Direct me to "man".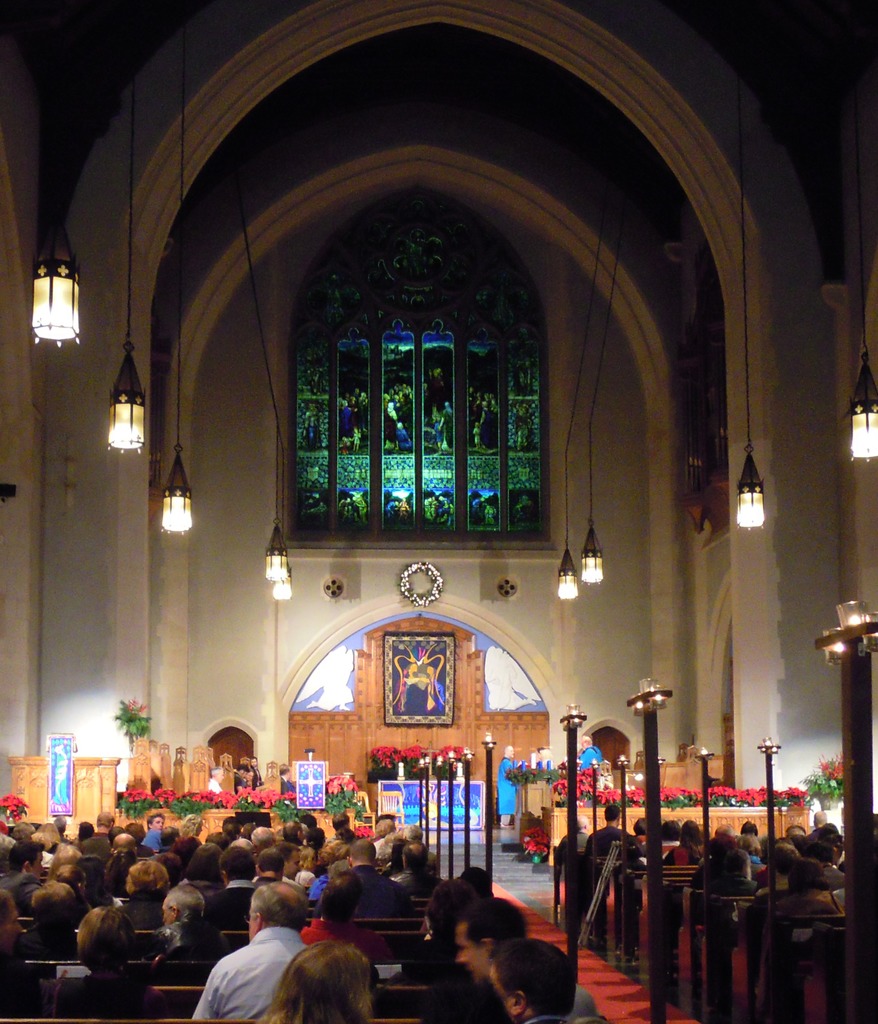
Direction: (253, 756, 264, 784).
